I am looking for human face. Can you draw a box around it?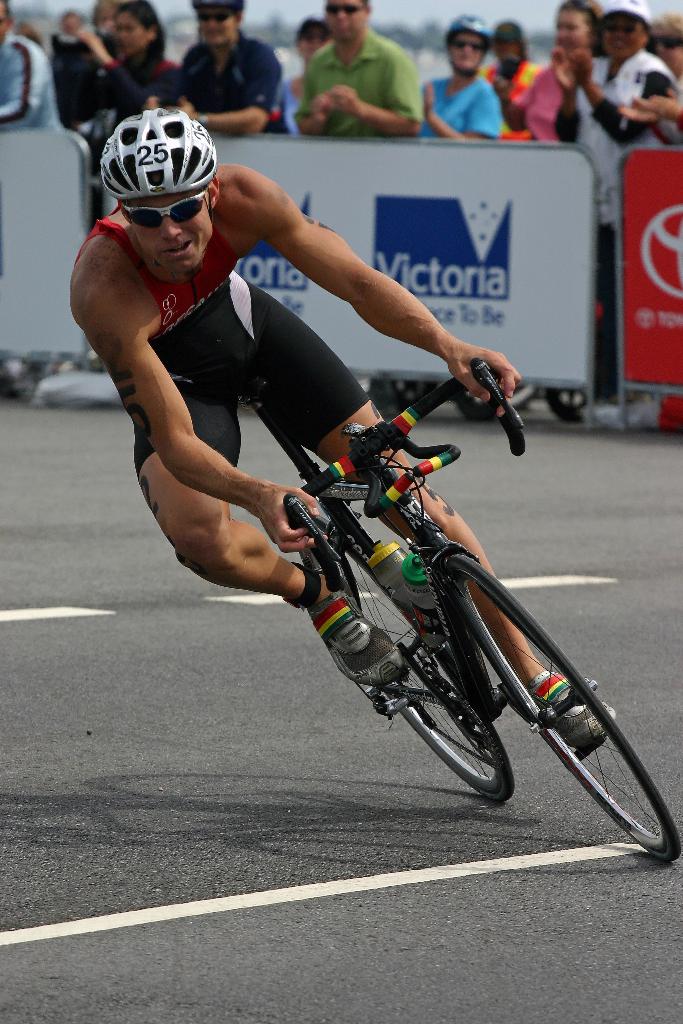
Sure, the bounding box is (x1=128, y1=192, x2=212, y2=271).
